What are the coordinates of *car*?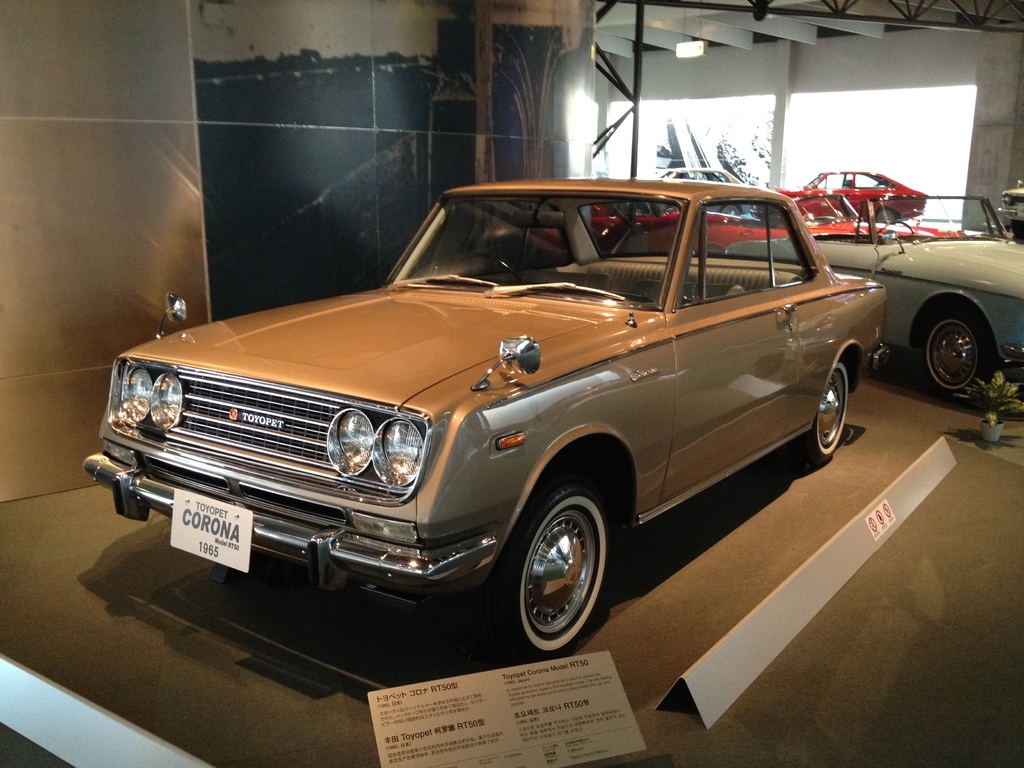
pyautogui.locateOnScreen(657, 166, 743, 188).
